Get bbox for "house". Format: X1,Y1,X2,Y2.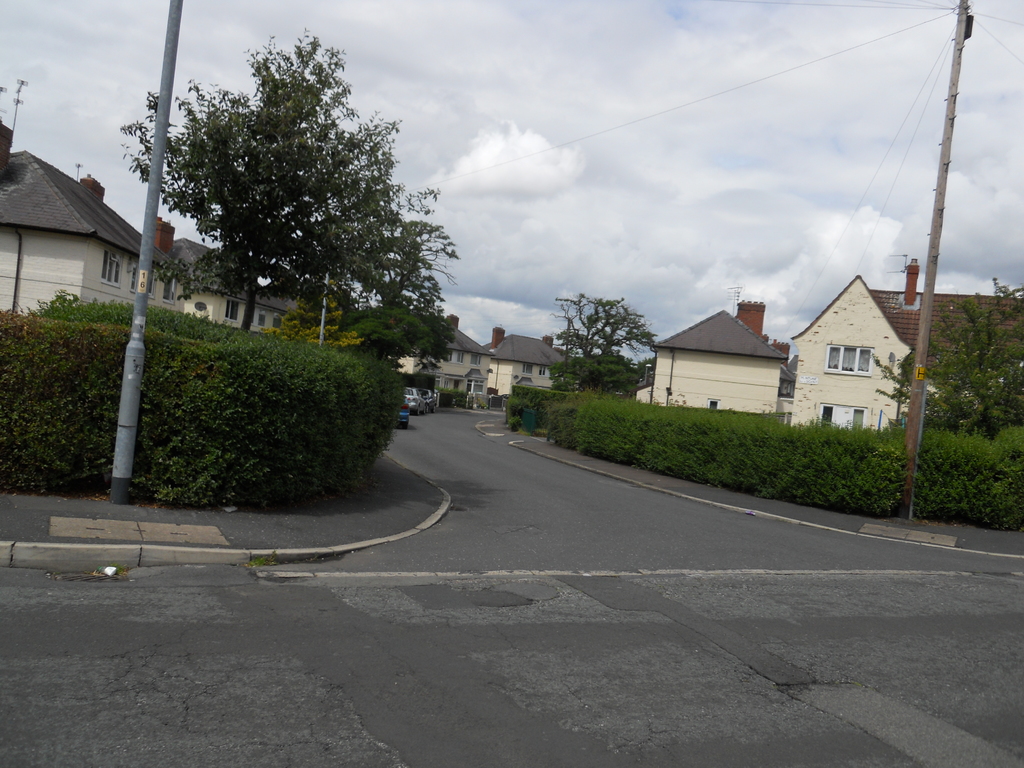
348,303,467,419.
